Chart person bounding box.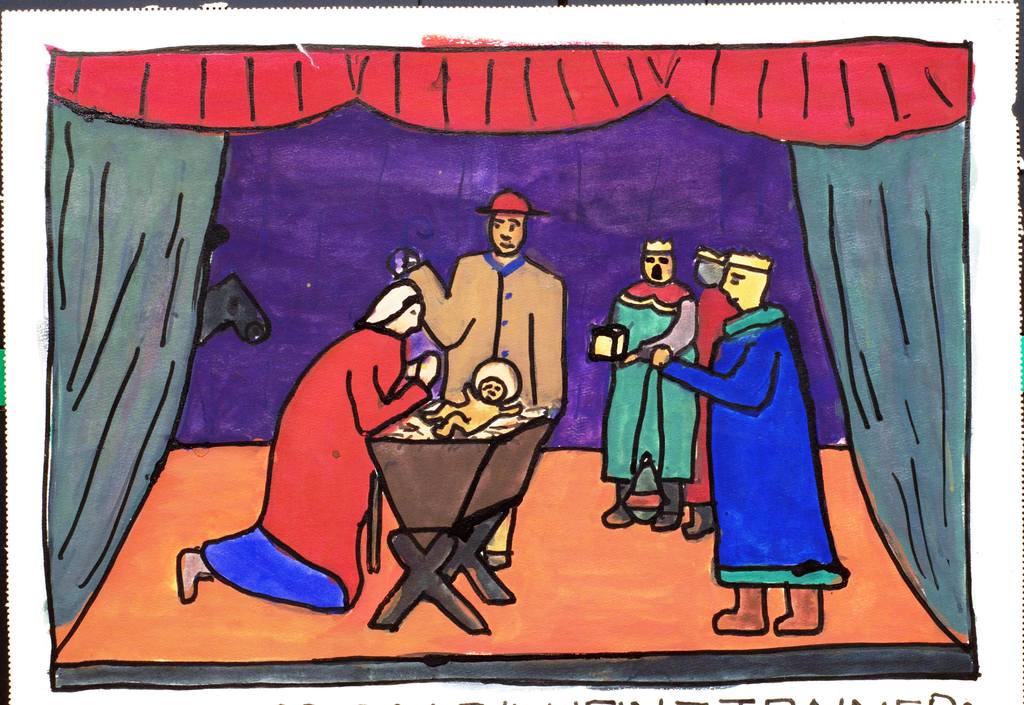
Charted: left=425, top=375, right=521, bottom=437.
